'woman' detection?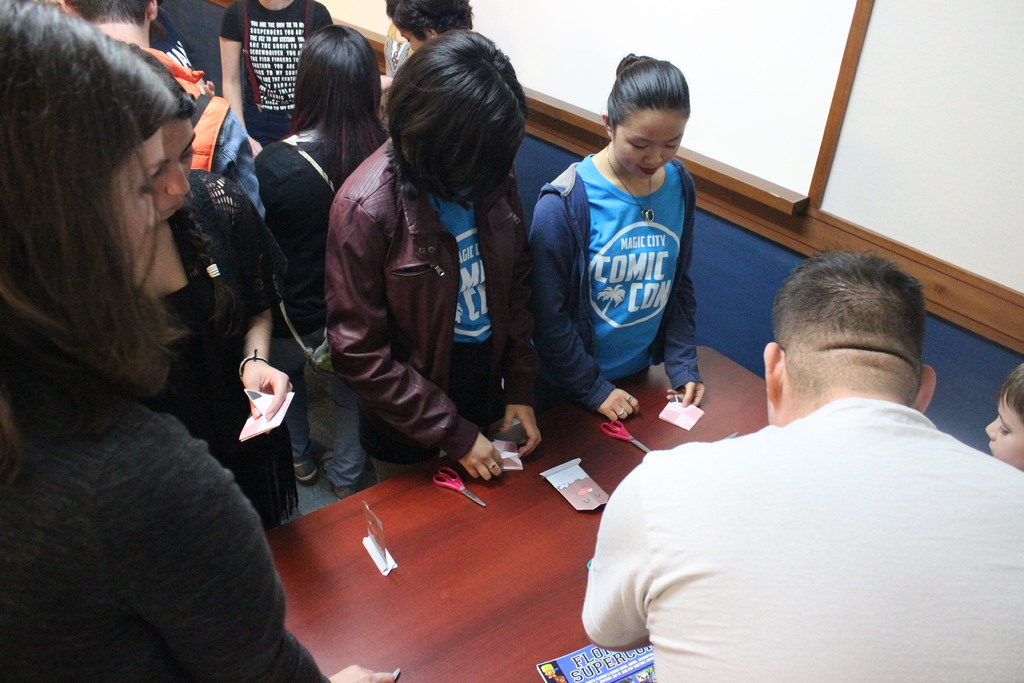
(left=110, top=37, right=309, bottom=546)
